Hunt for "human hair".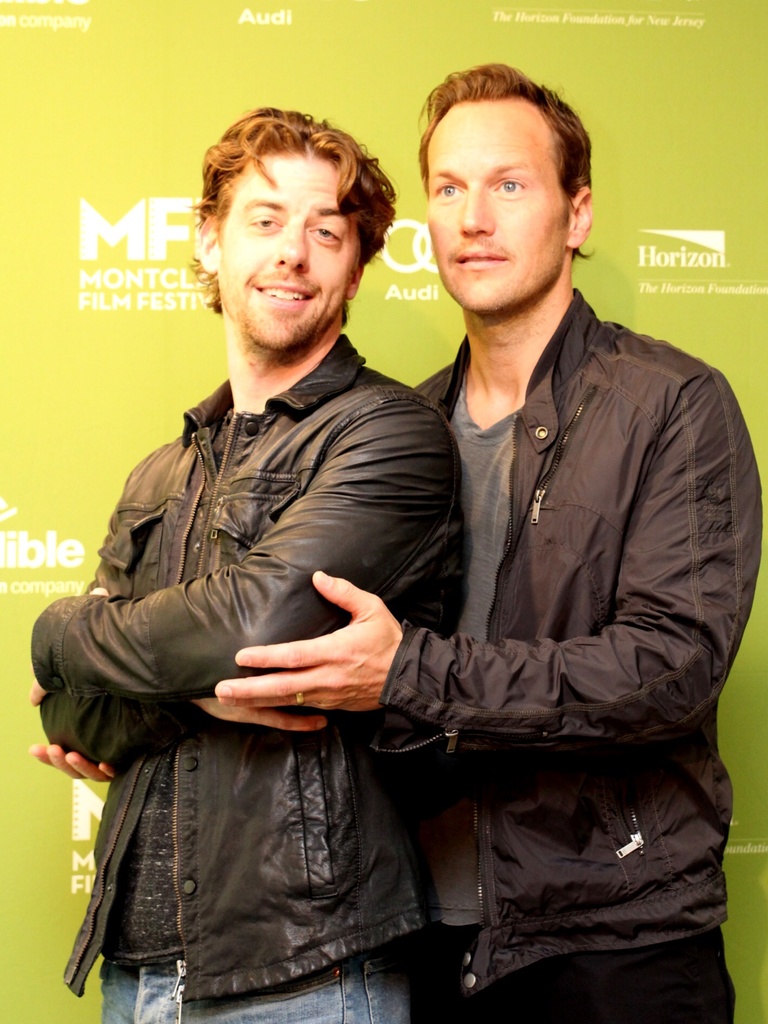
Hunted down at pyautogui.locateOnScreen(211, 81, 383, 344).
